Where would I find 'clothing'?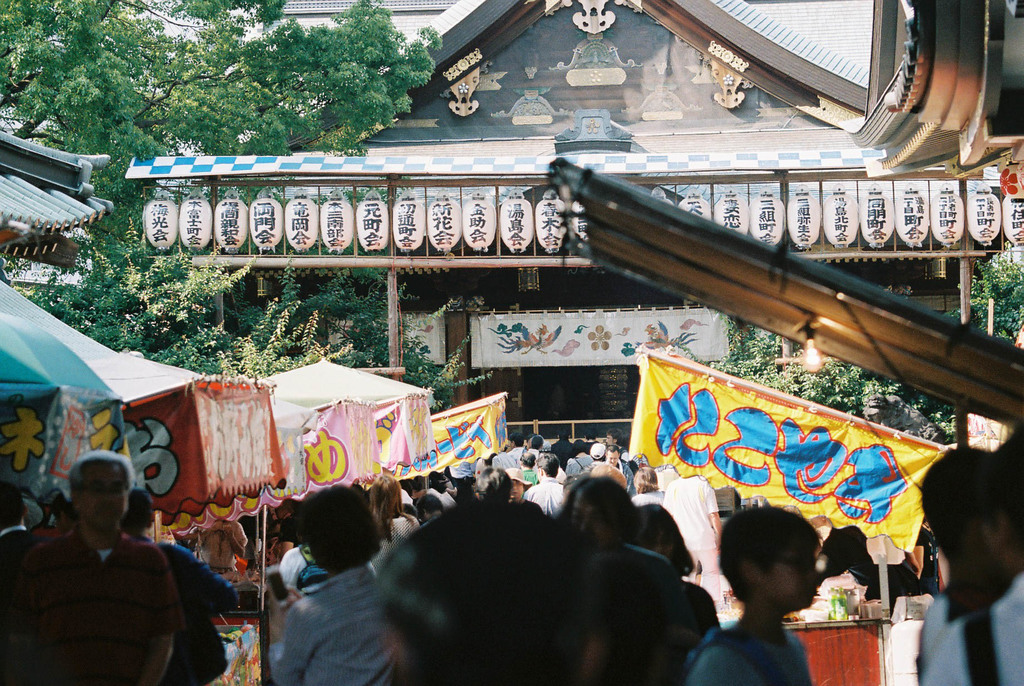
At box(693, 613, 801, 685).
